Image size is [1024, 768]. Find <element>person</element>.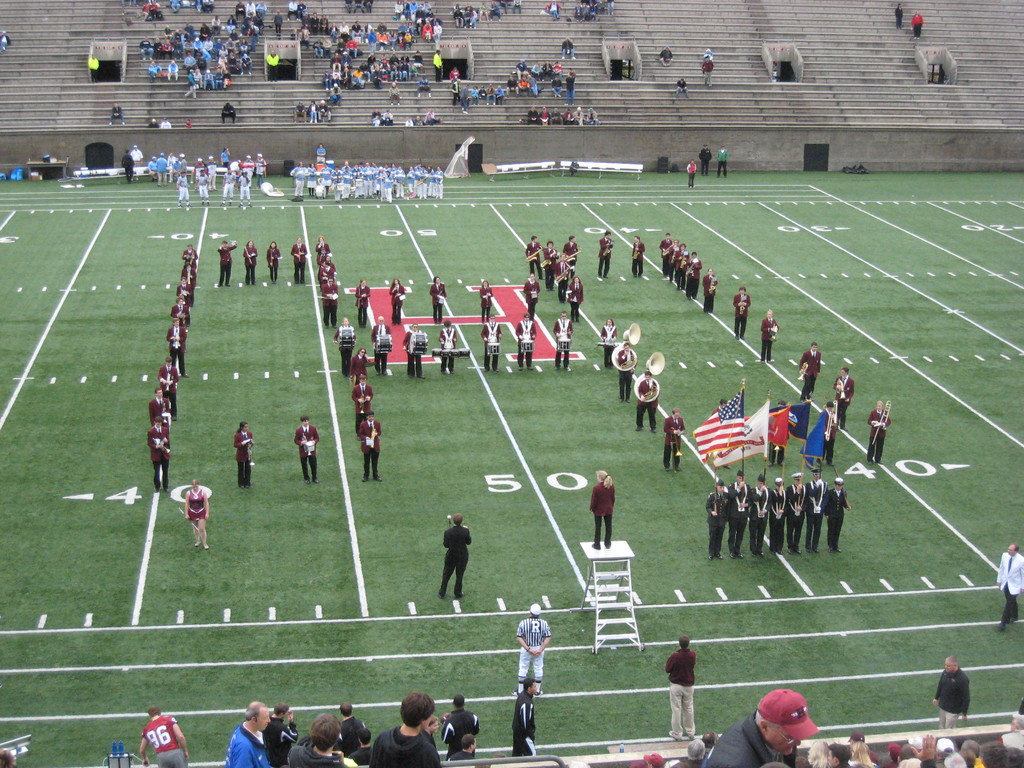
516, 602, 553, 699.
